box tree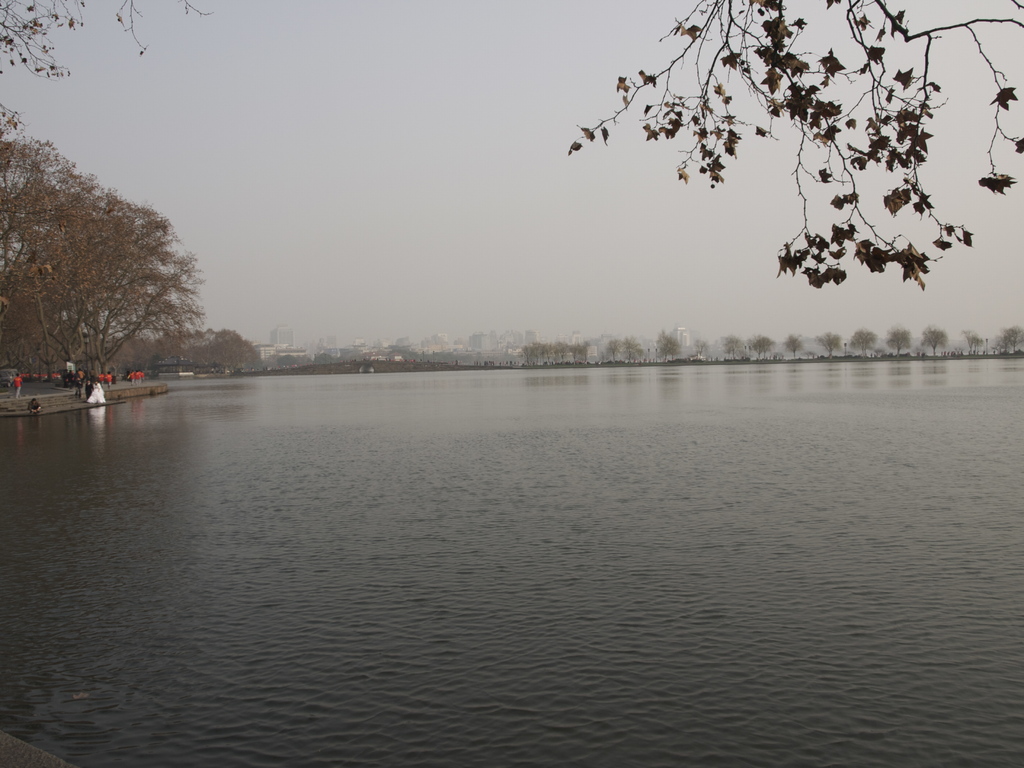
crop(920, 323, 951, 353)
